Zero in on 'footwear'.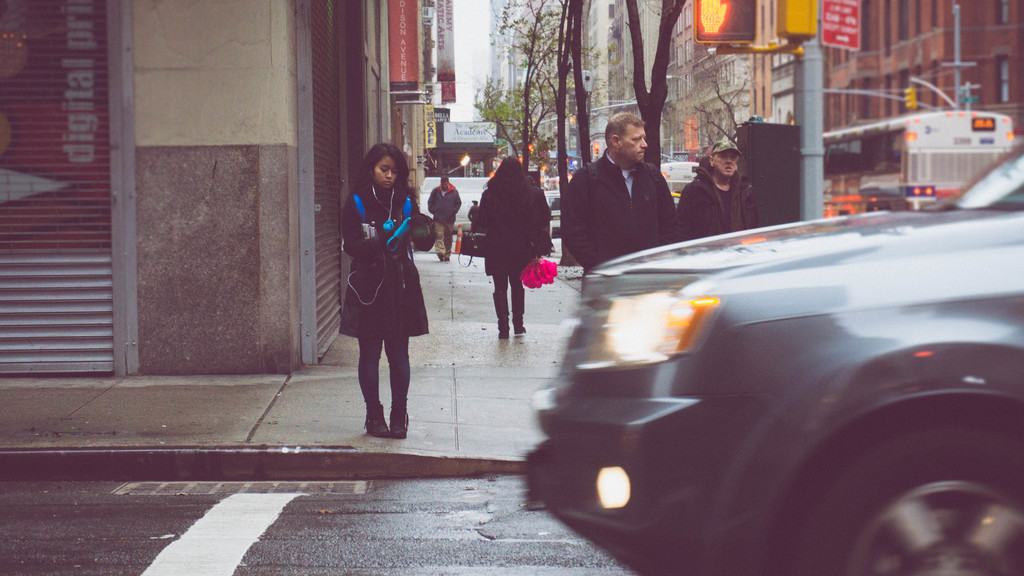
Zeroed in: {"left": 369, "top": 399, "right": 401, "bottom": 438}.
